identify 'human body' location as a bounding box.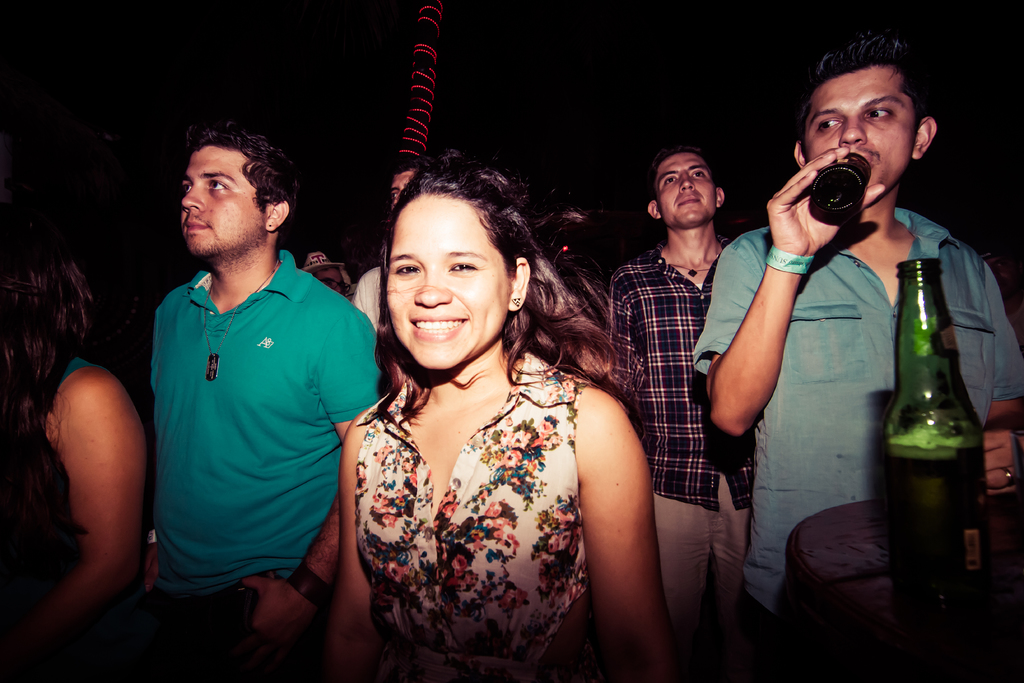
{"x1": 337, "y1": 151, "x2": 701, "y2": 682}.
